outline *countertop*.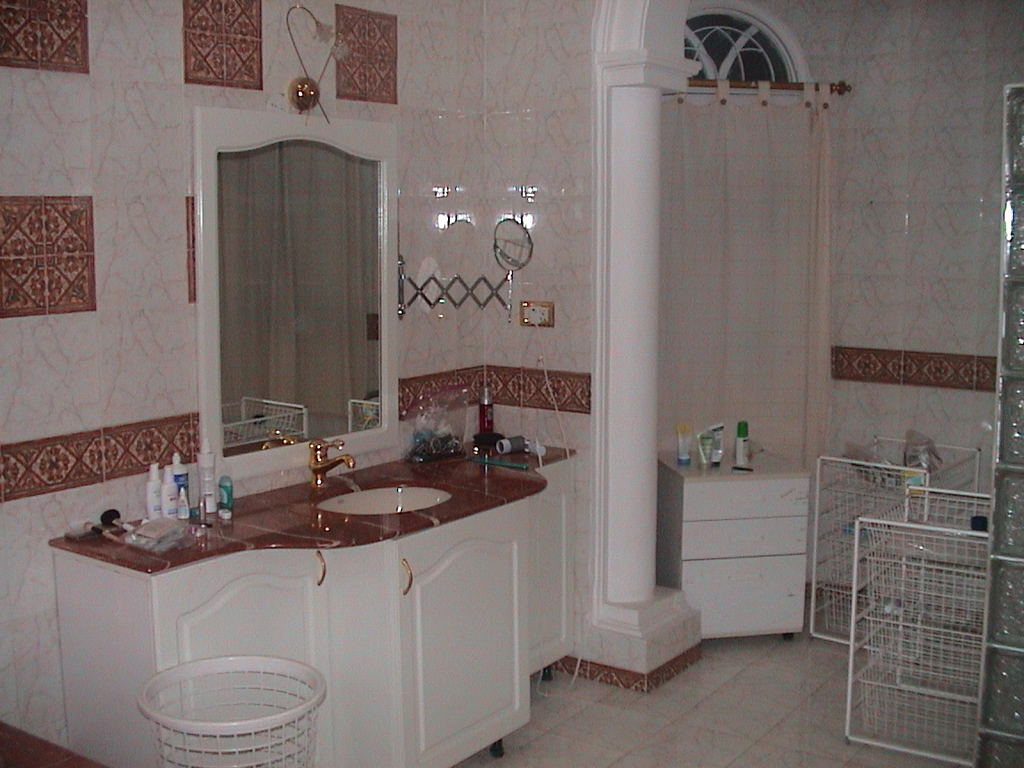
Outline: [46,430,578,767].
